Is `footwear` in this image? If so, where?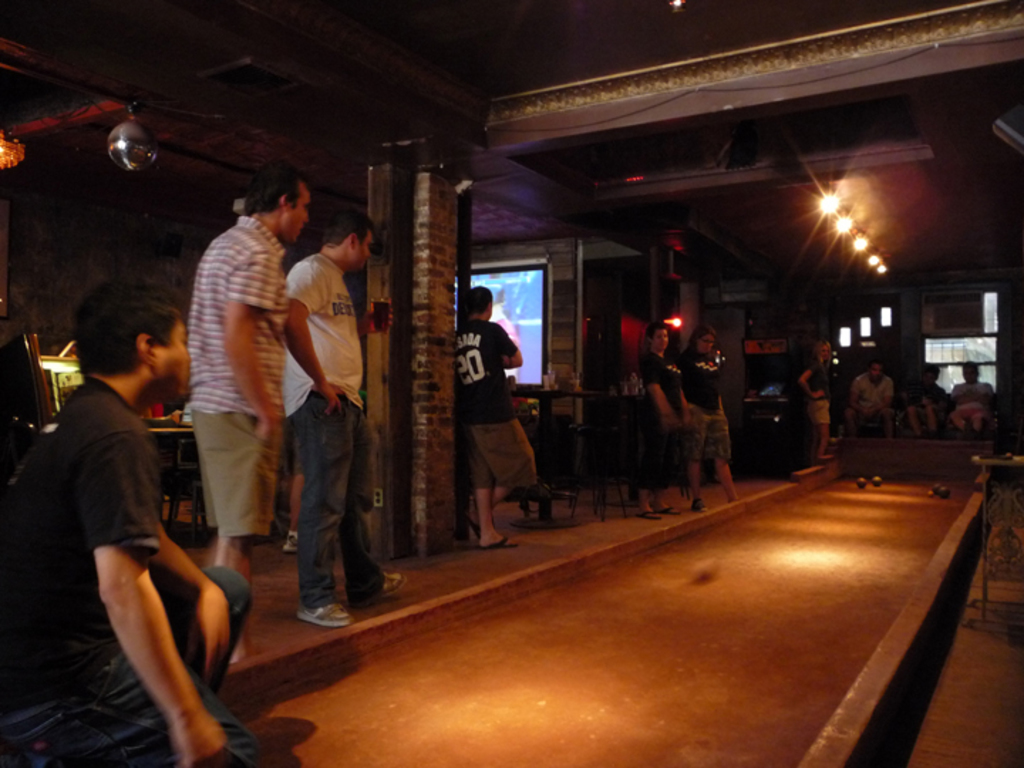
Yes, at rect(926, 425, 943, 435).
